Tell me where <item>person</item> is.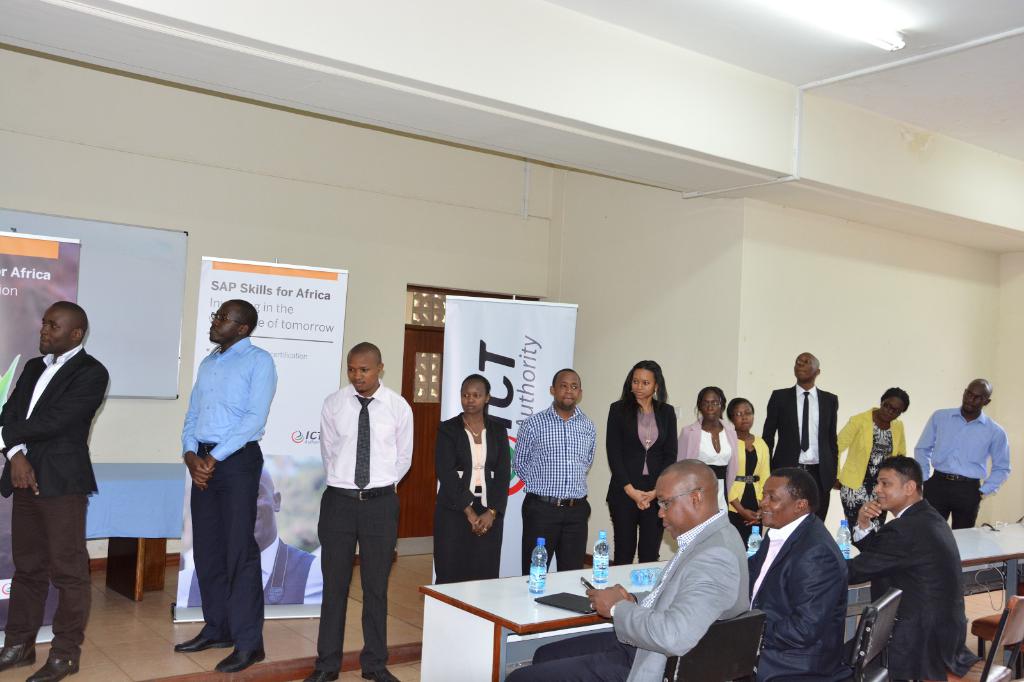
<item>person</item> is at x1=912, y1=375, x2=1013, y2=532.
